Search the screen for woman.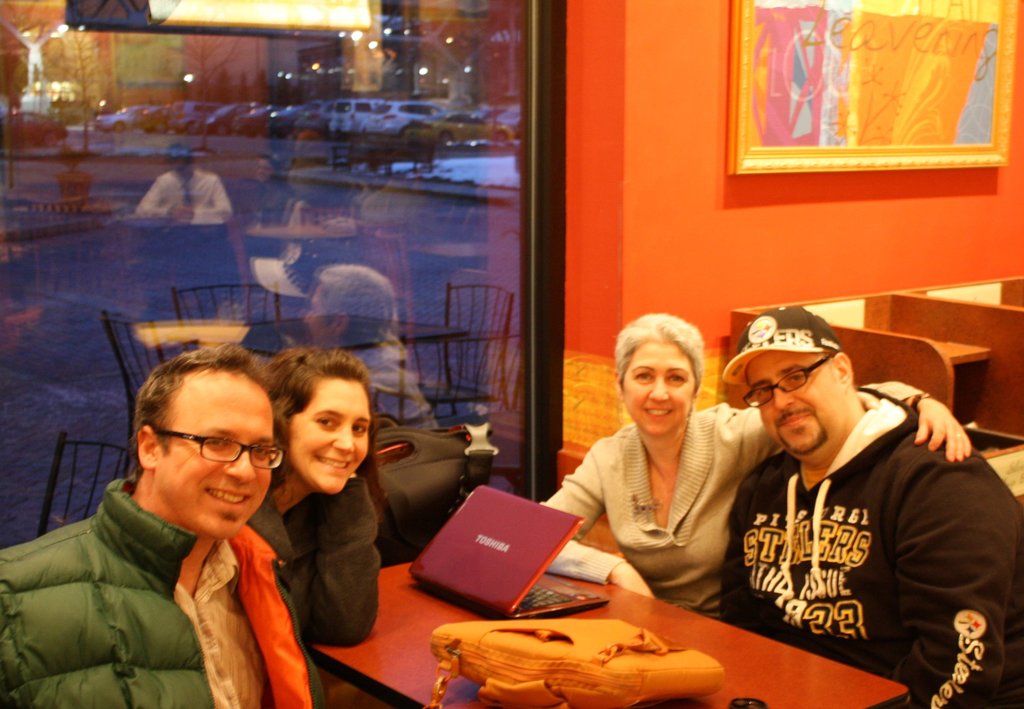
Found at rect(525, 307, 977, 600).
